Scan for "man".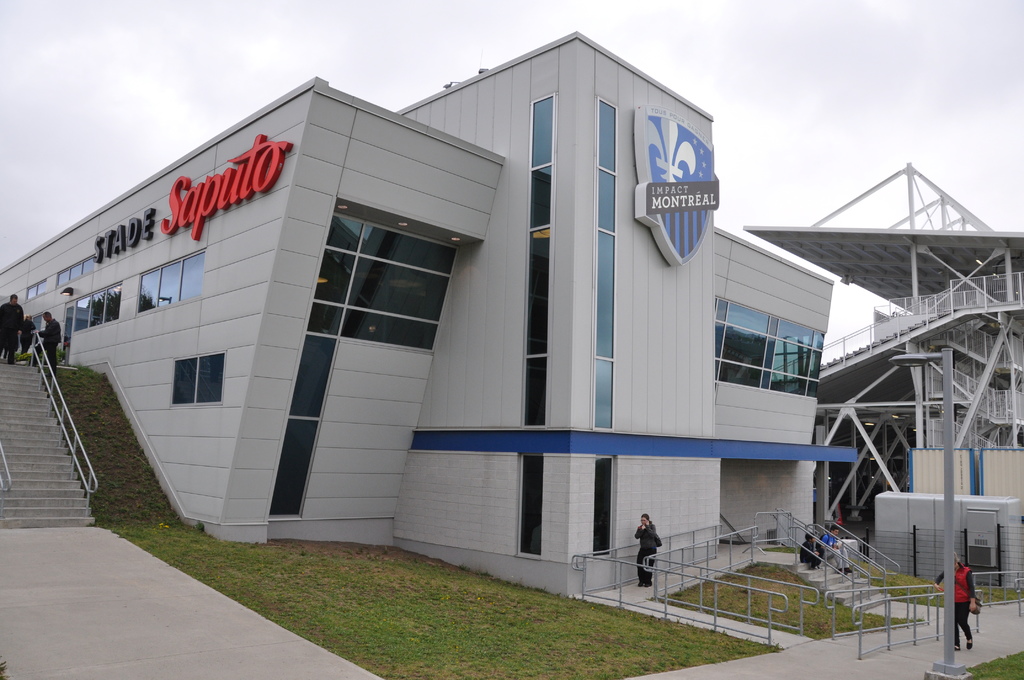
Scan result: <region>33, 307, 60, 374</region>.
